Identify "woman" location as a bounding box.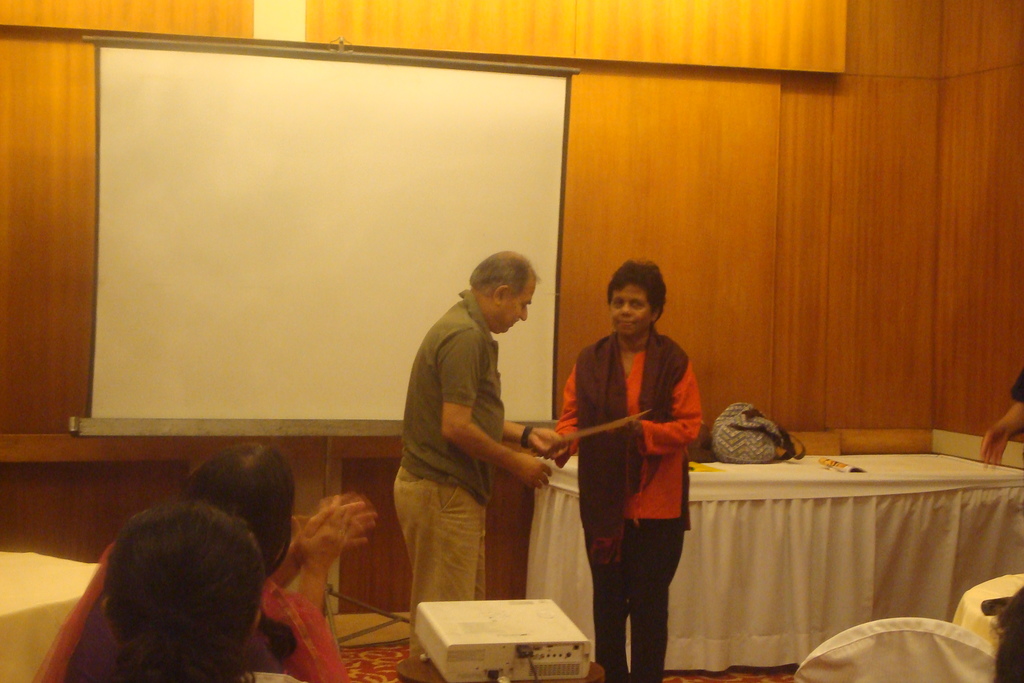
(548,265,708,682).
